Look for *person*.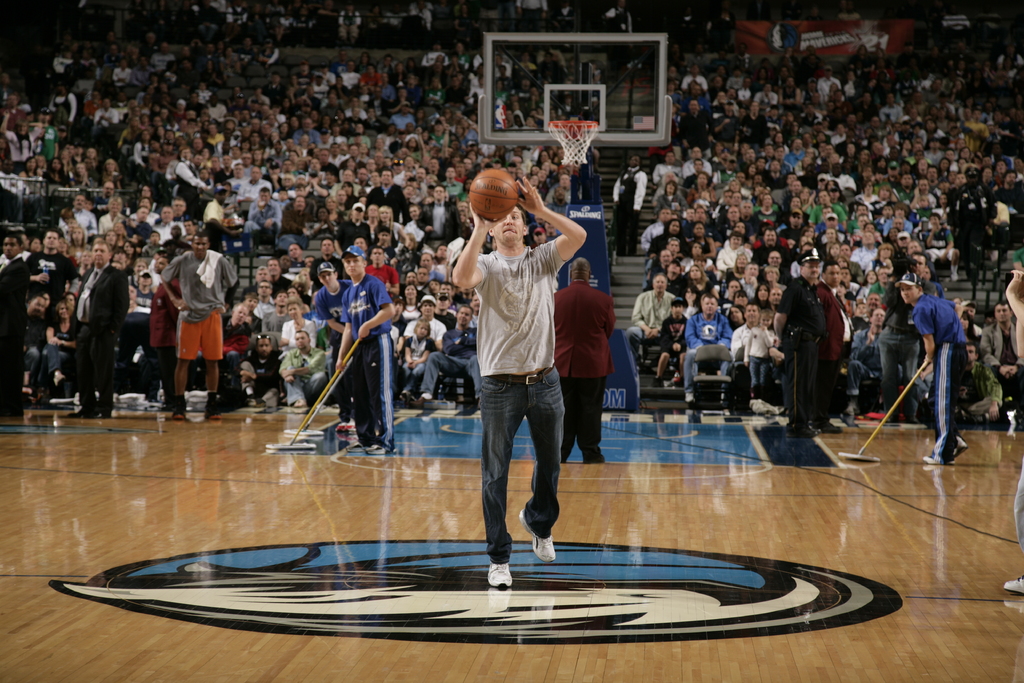
Found: BBox(653, 181, 685, 211).
